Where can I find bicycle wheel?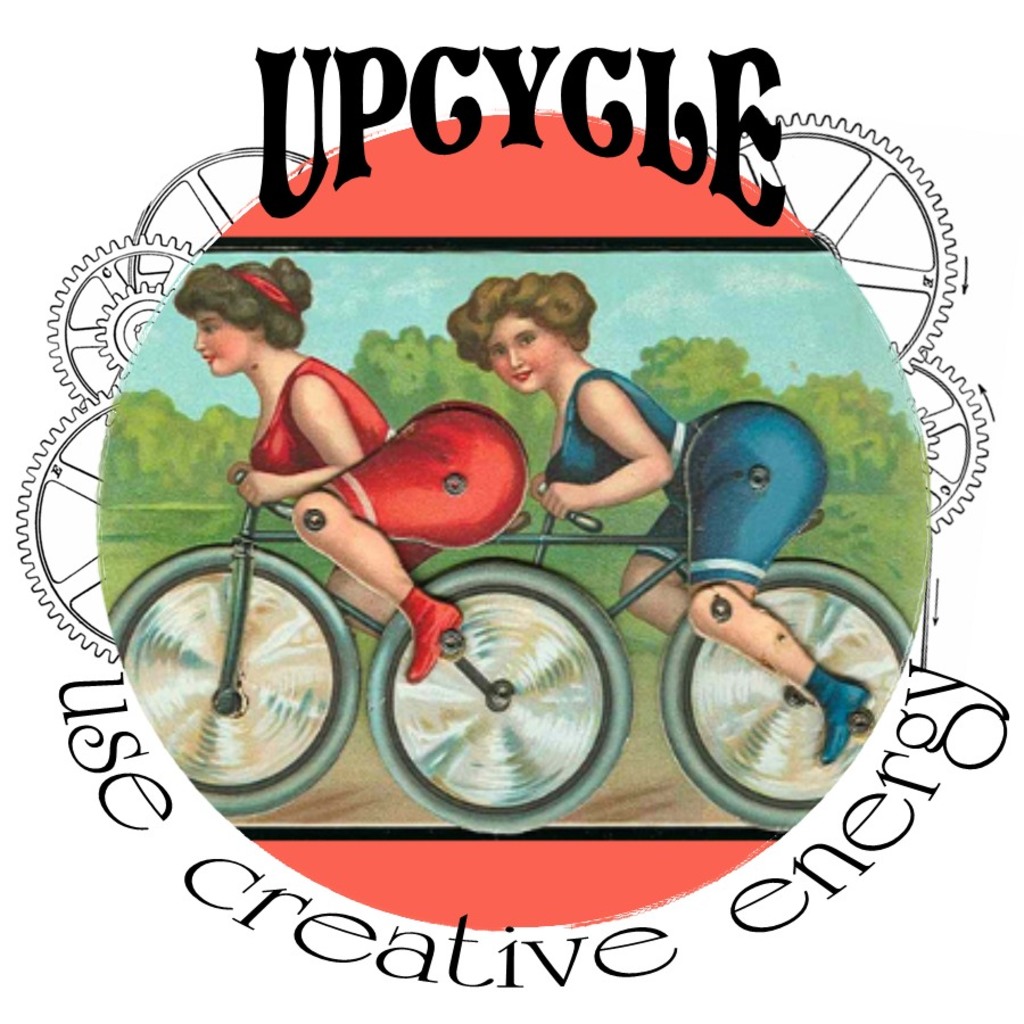
You can find it at box(365, 556, 634, 840).
